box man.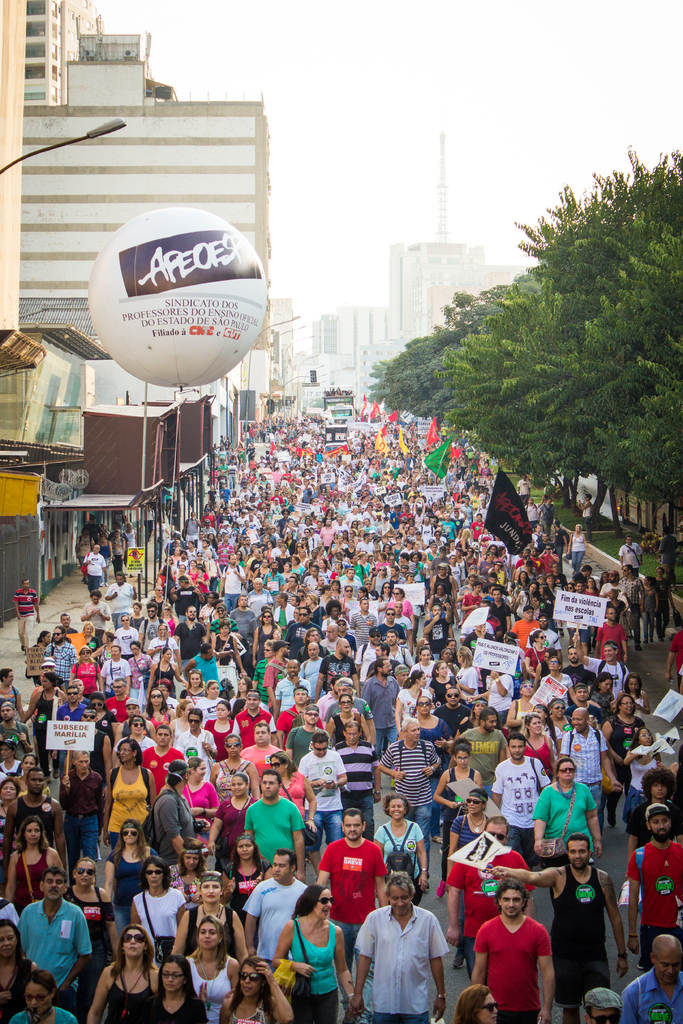
[468,516,486,542].
